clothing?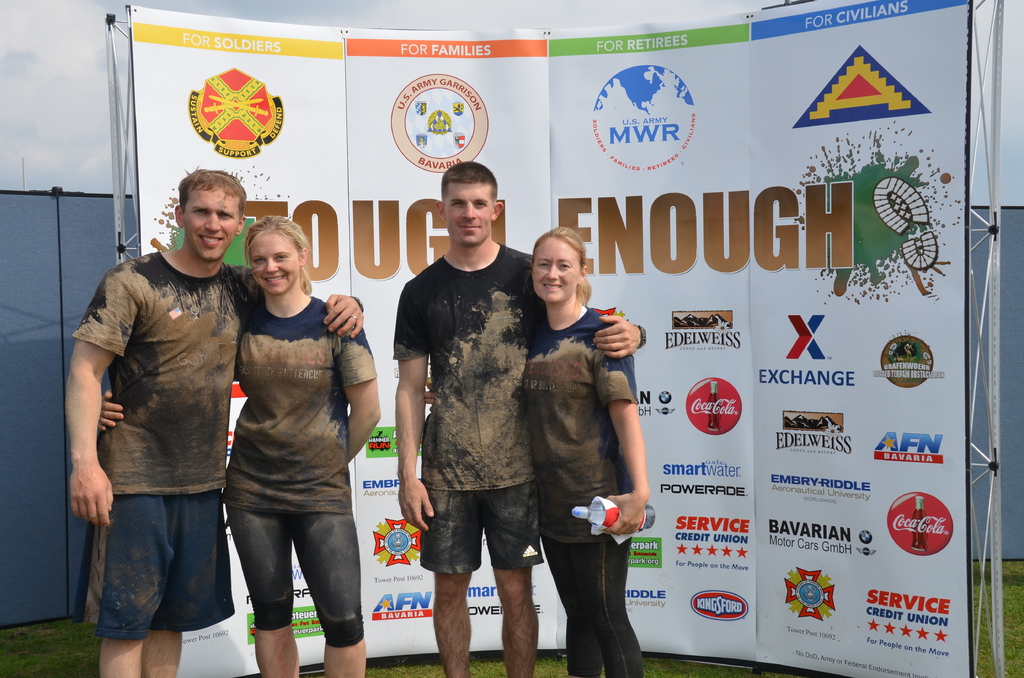
{"x1": 200, "y1": 245, "x2": 359, "y2": 659}
